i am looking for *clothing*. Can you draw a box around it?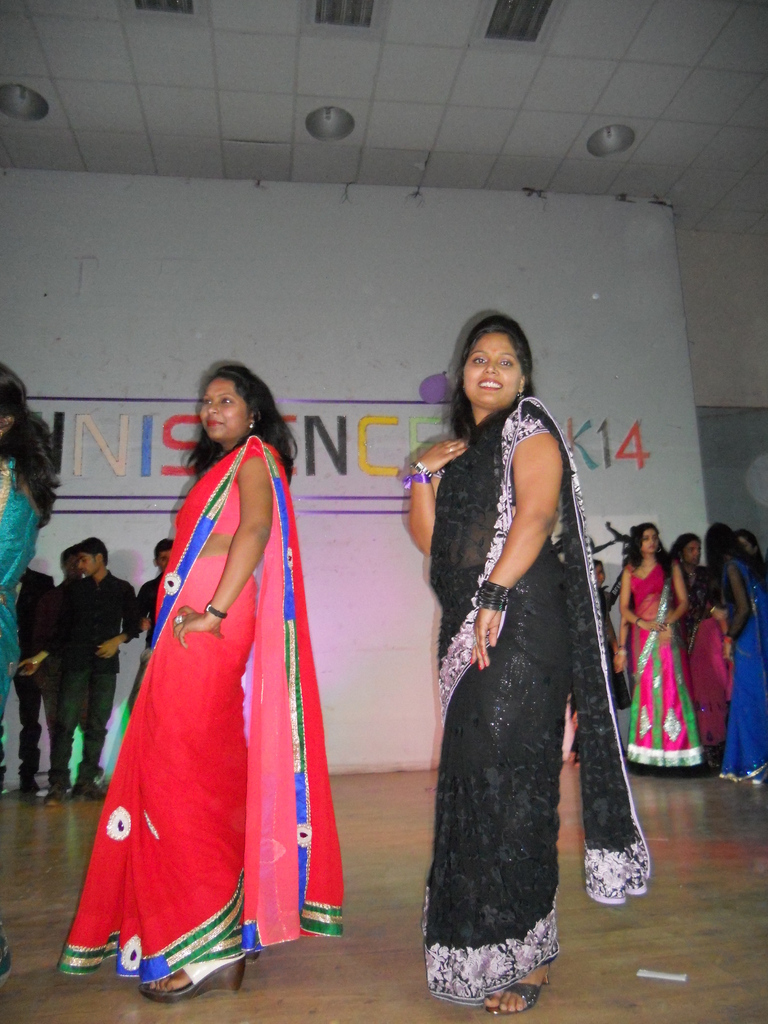
Sure, the bounding box is (99, 422, 317, 966).
